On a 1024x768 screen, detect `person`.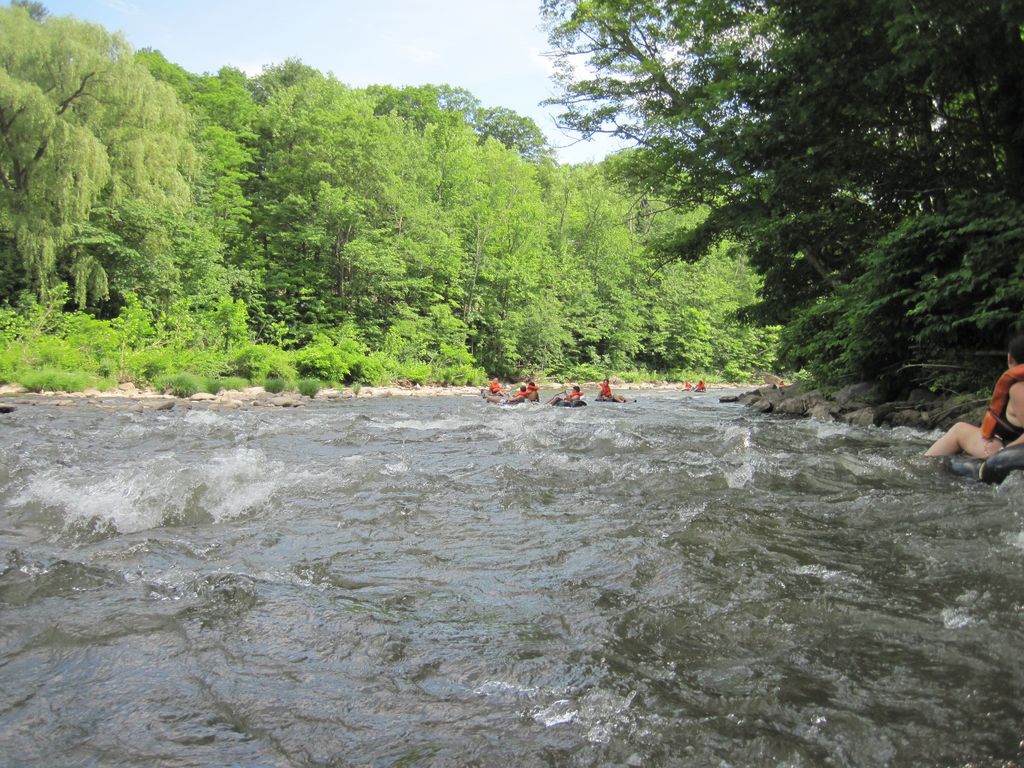
[left=524, top=379, right=542, bottom=400].
